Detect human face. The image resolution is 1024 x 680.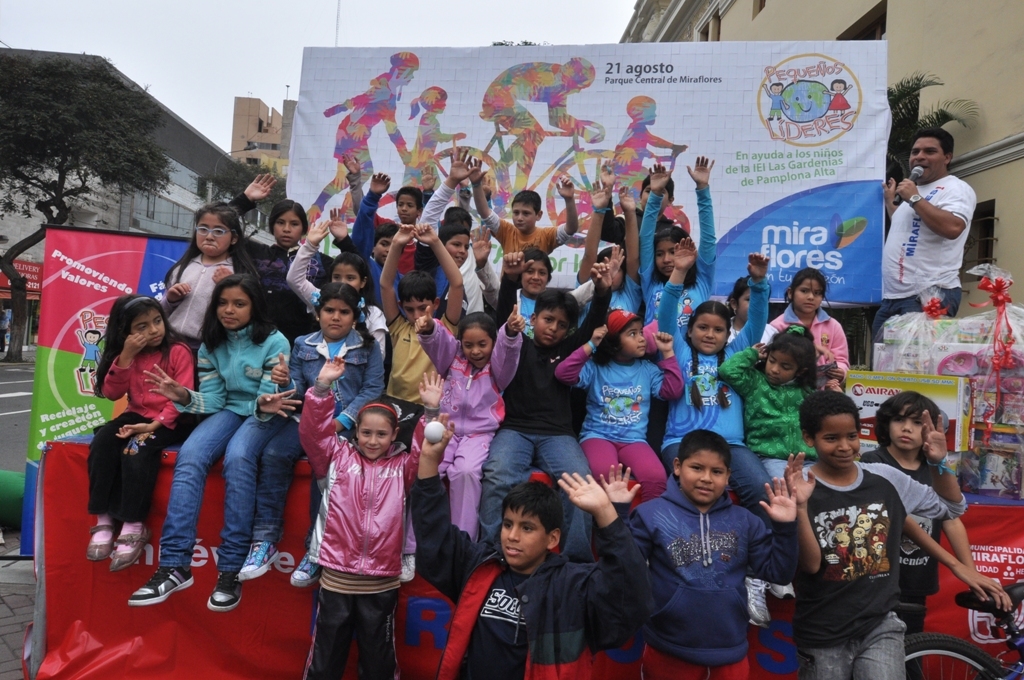
370:232:390:262.
